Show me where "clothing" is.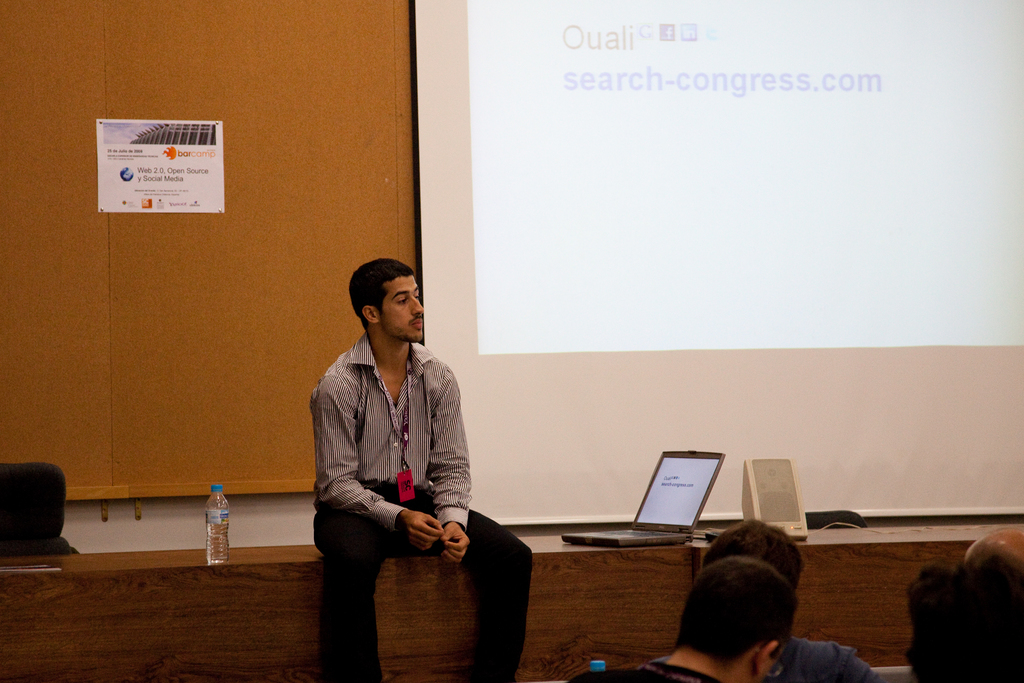
"clothing" is at locate(772, 633, 929, 682).
